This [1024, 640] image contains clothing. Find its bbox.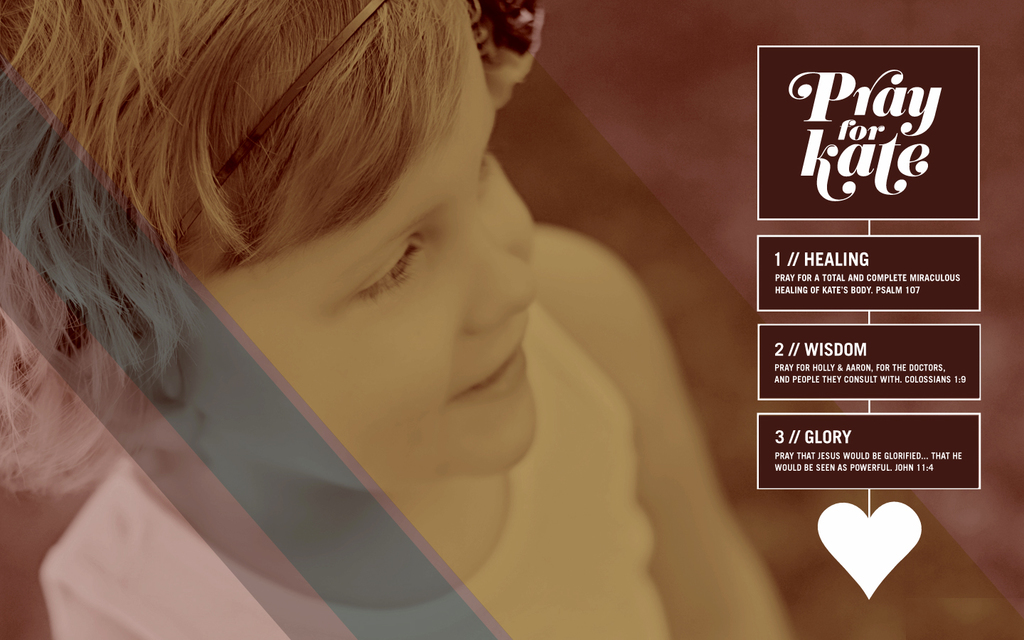
box=[46, 299, 672, 639].
